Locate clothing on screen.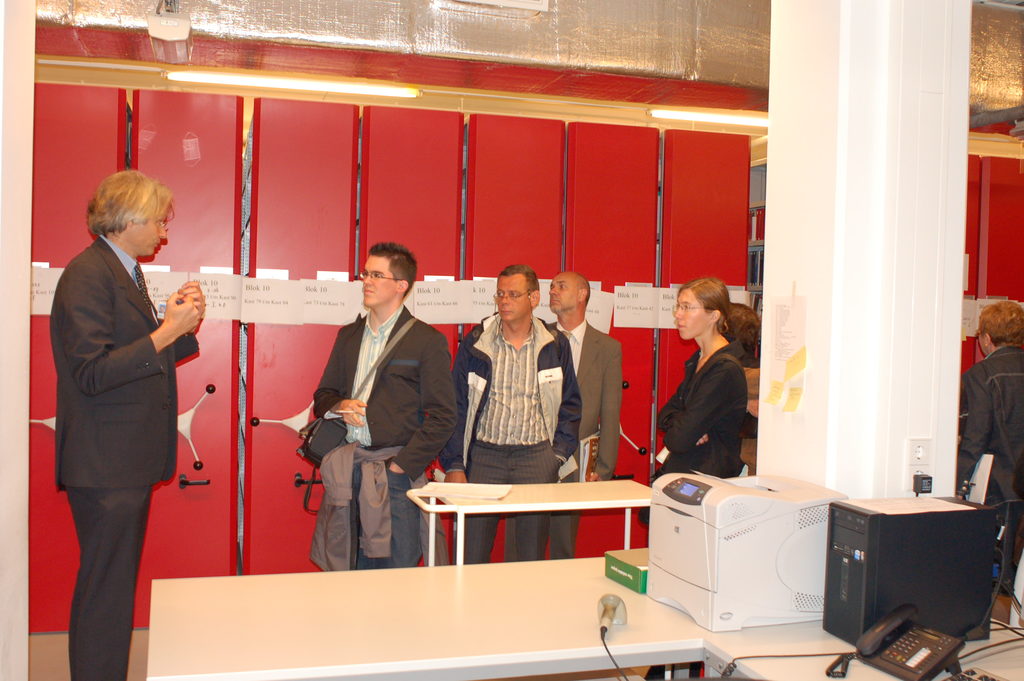
On screen at box=[441, 315, 582, 560].
